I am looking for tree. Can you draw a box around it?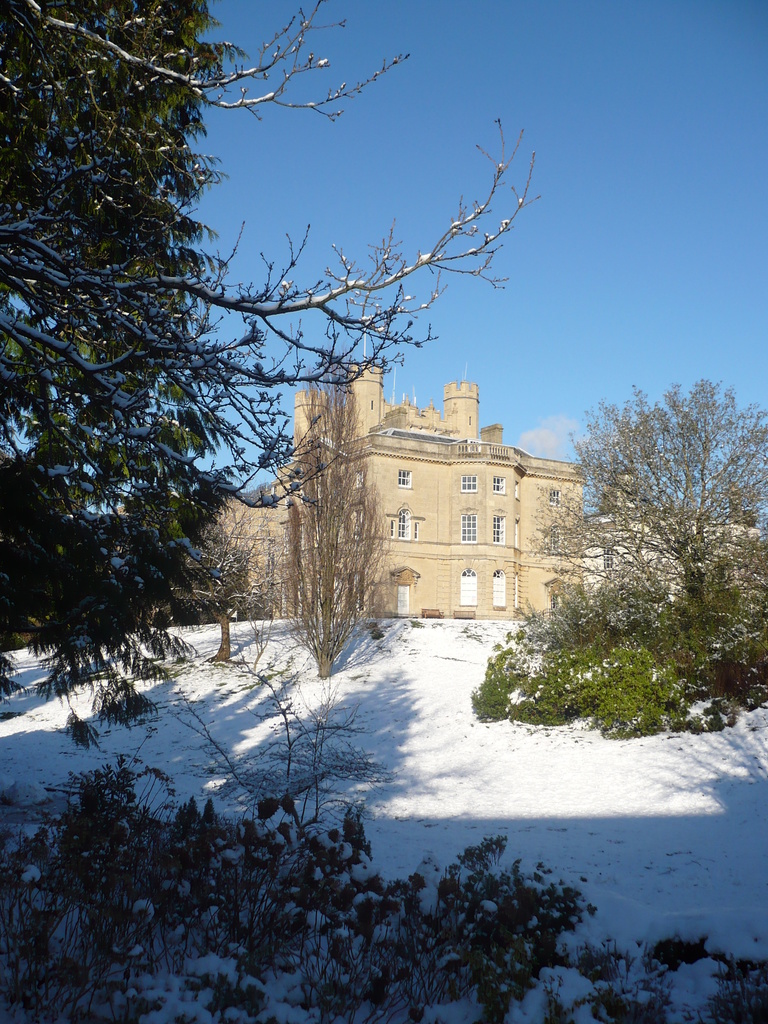
Sure, the bounding box is [left=527, top=332, right=744, bottom=756].
